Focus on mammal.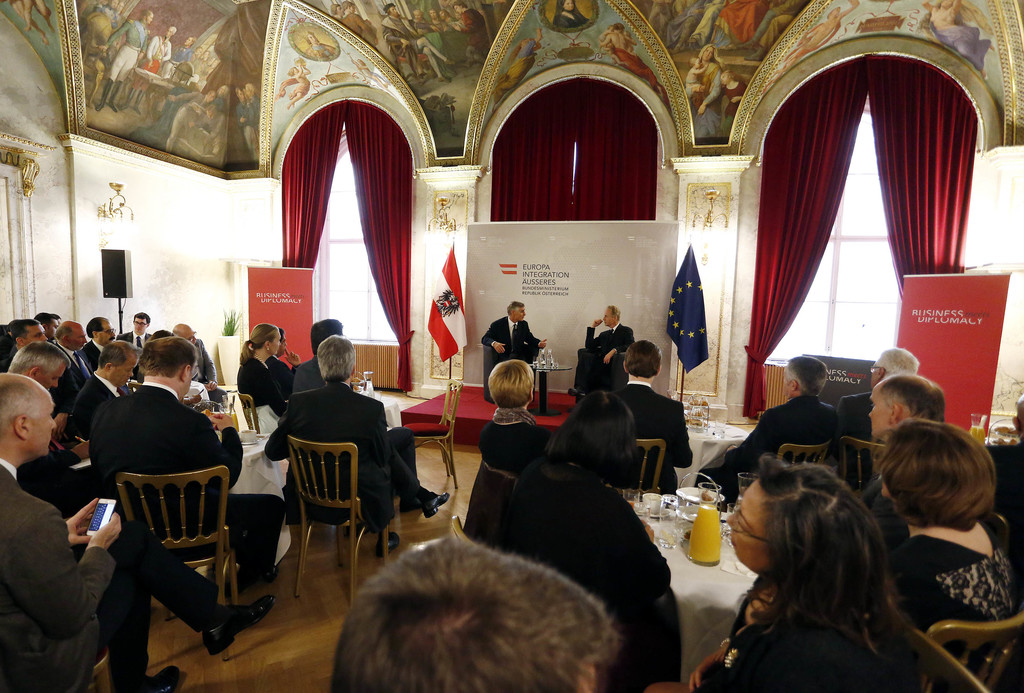
Focused at bbox(428, 6, 442, 34).
